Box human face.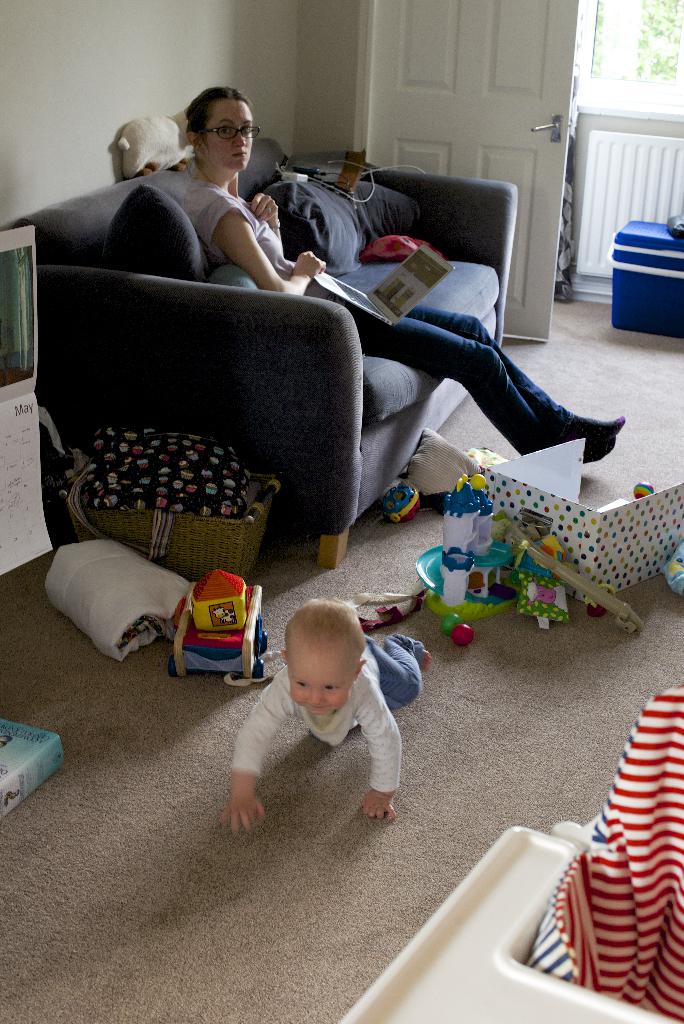
bbox=[205, 92, 257, 177].
